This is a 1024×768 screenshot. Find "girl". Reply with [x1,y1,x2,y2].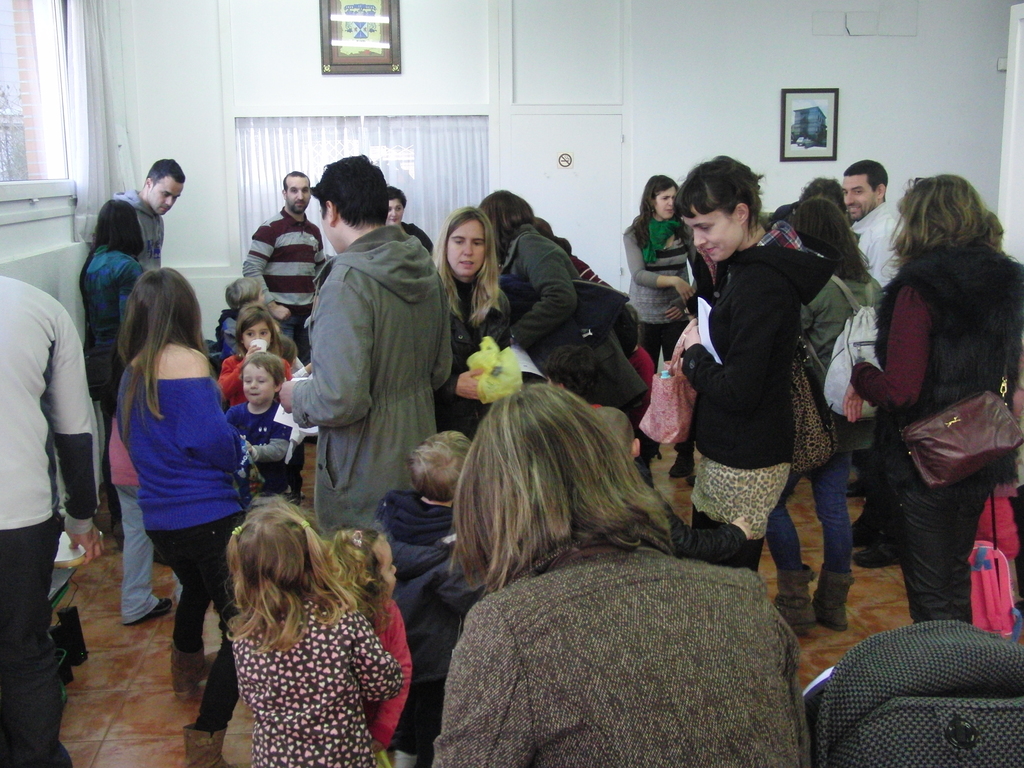
[691,157,836,575].
